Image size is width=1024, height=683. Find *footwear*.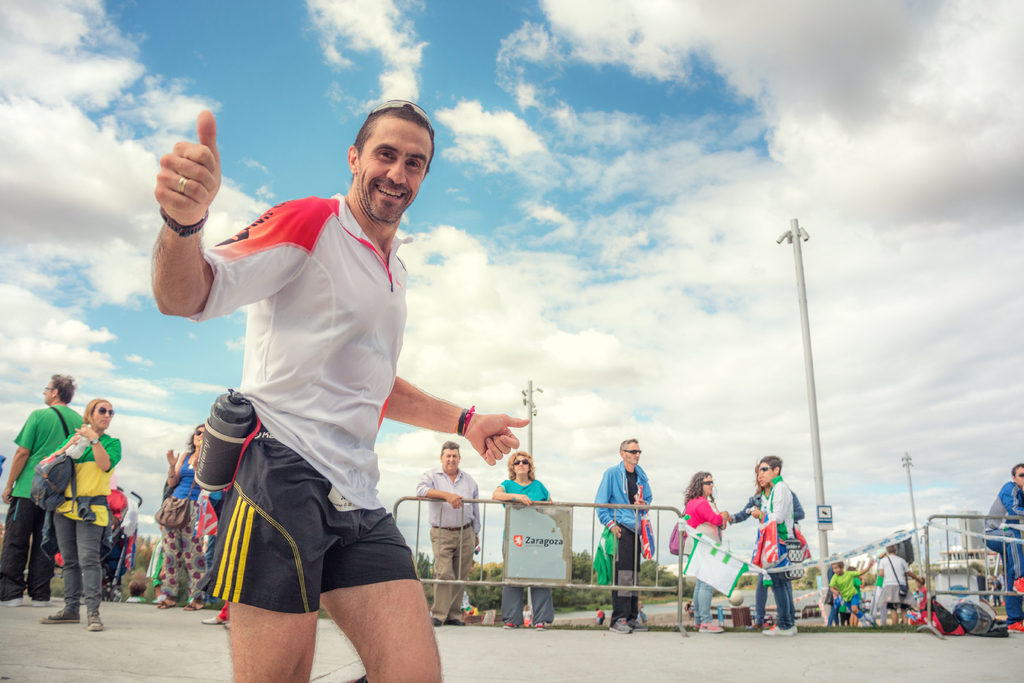
<region>84, 610, 106, 632</region>.
